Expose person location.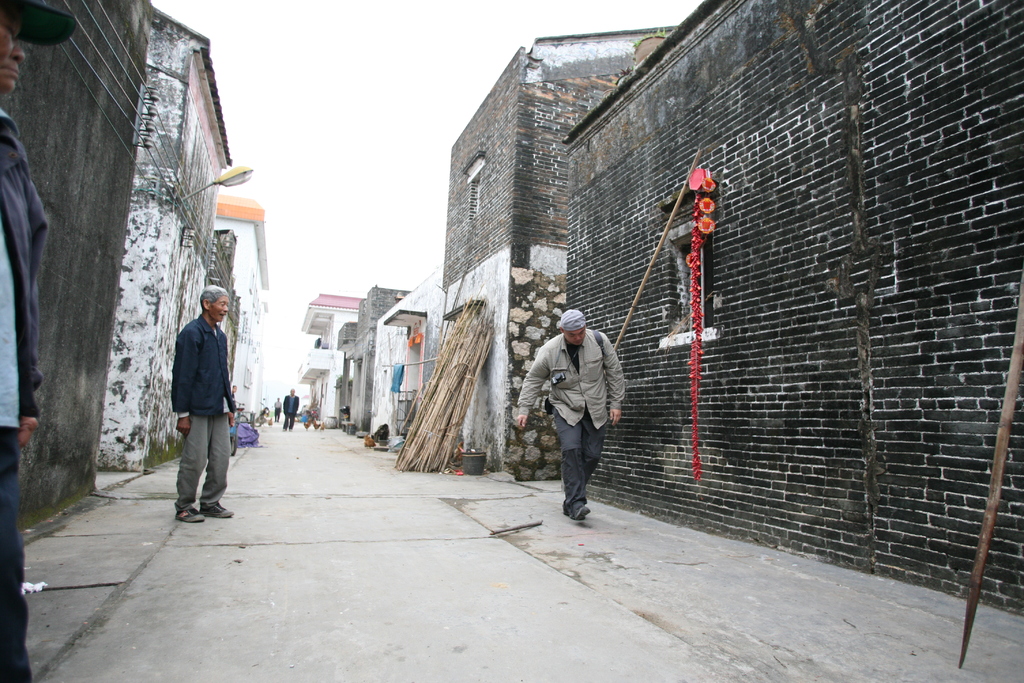
Exposed at (left=281, top=388, right=298, bottom=432).
